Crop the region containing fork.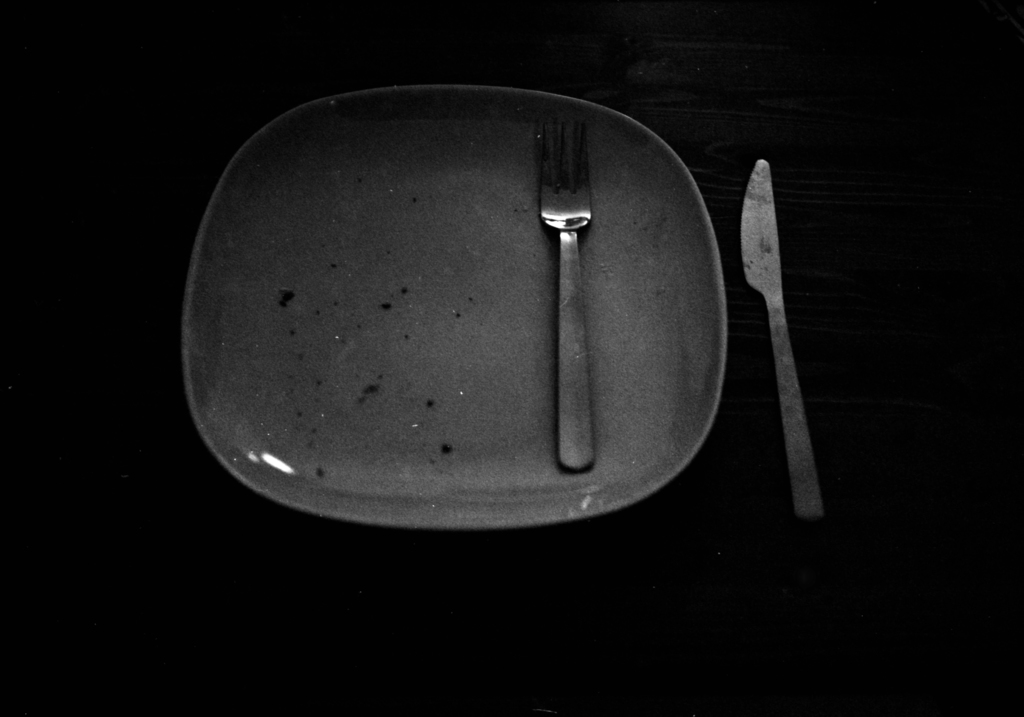
Crop region: left=539, top=117, right=596, bottom=476.
